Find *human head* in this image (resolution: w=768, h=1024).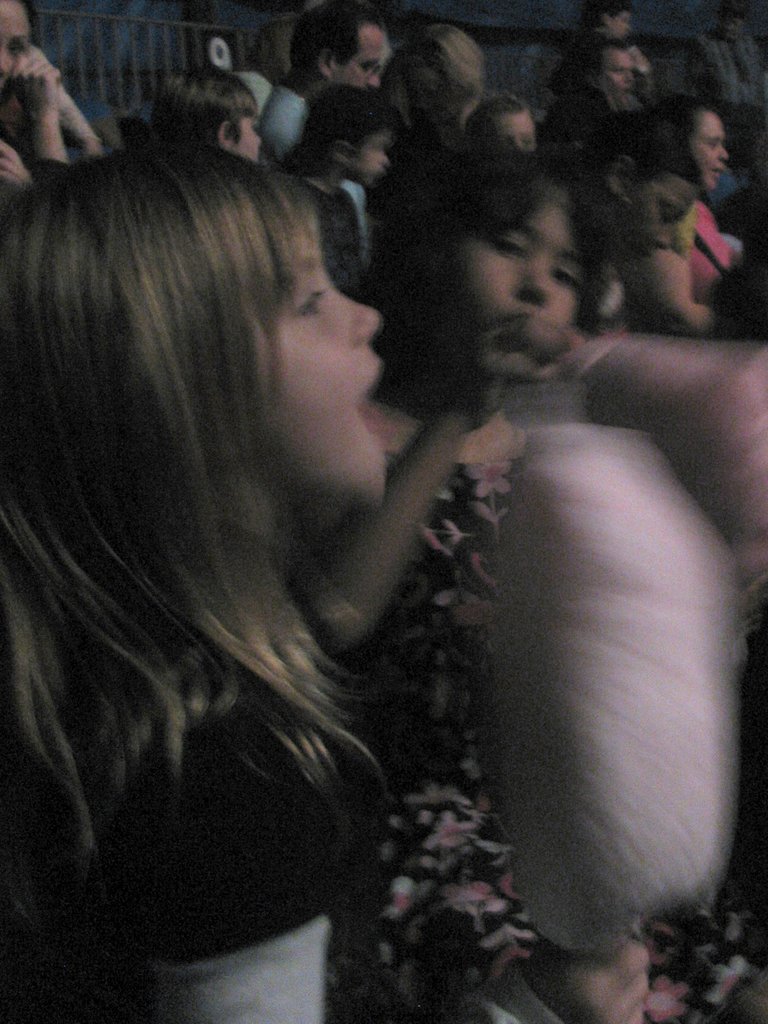
[581, 35, 636, 99].
